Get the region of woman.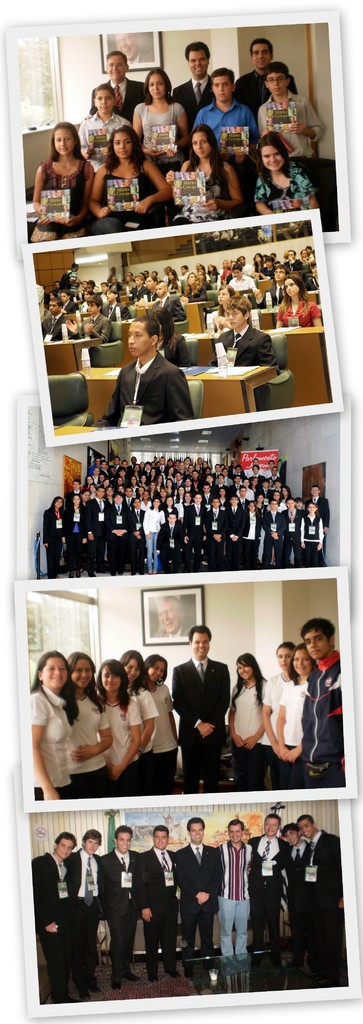
227:653:267:792.
